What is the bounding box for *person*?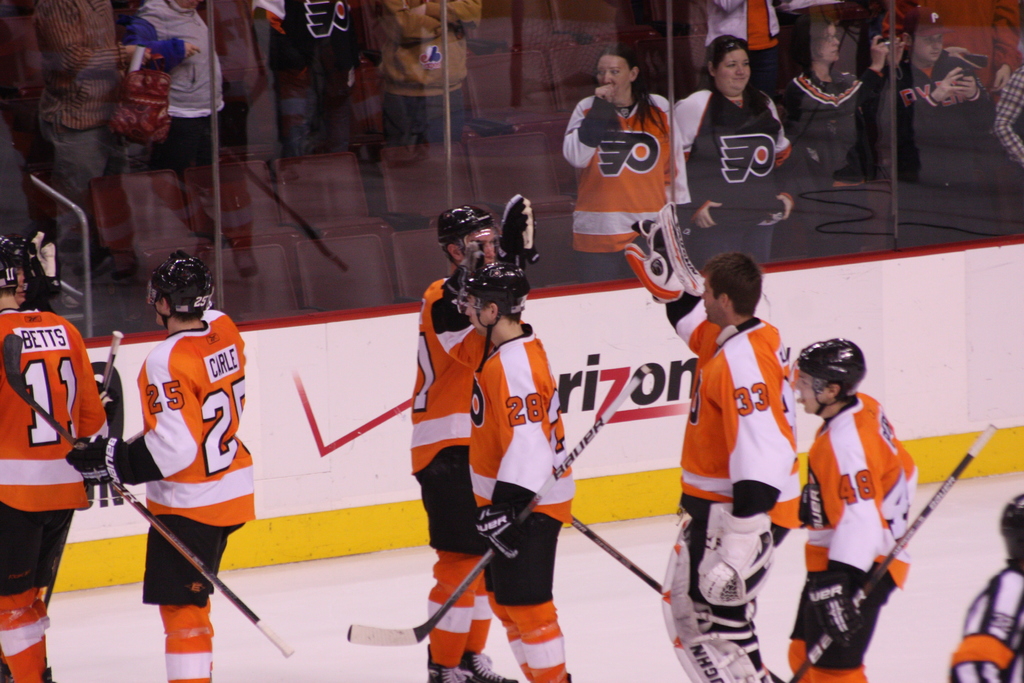
locate(670, 30, 813, 261).
